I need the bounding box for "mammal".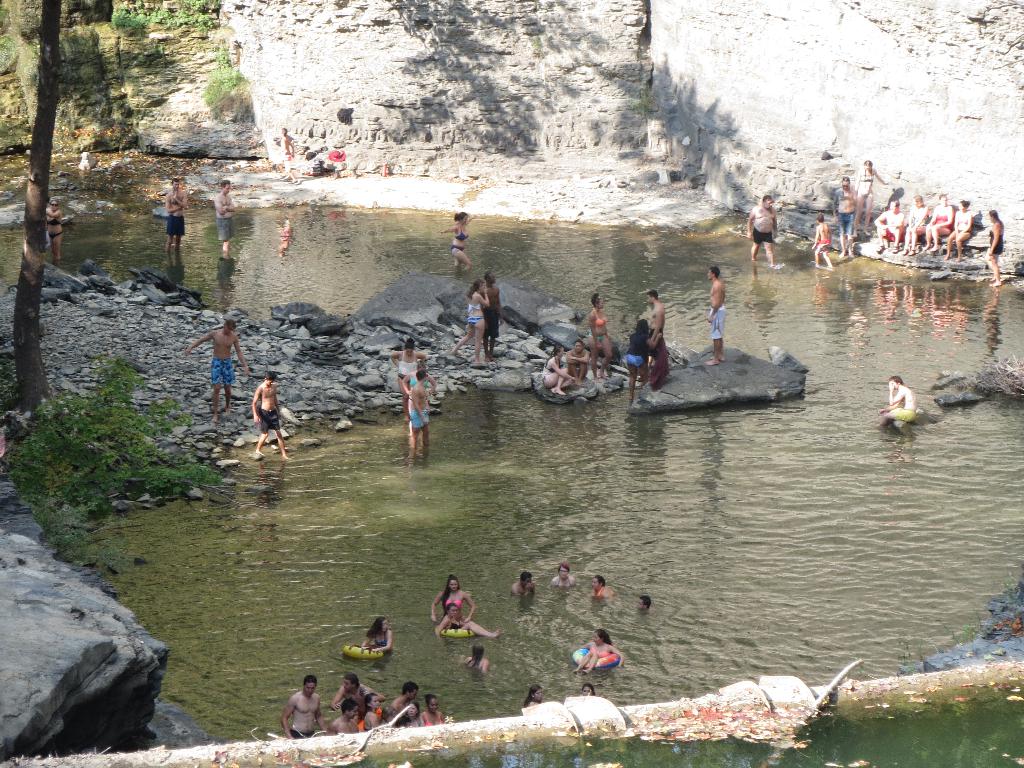
Here it is: (746,195,781,264).
